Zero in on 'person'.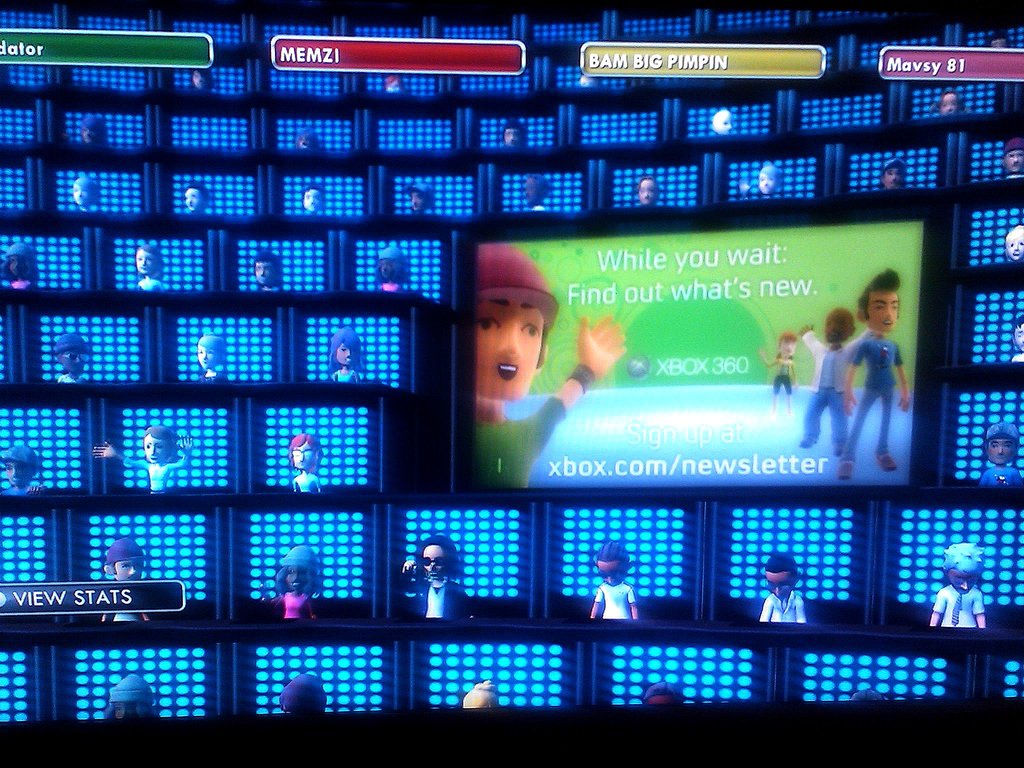
Zeroed in: box(1005, 134, 1023, 179).
